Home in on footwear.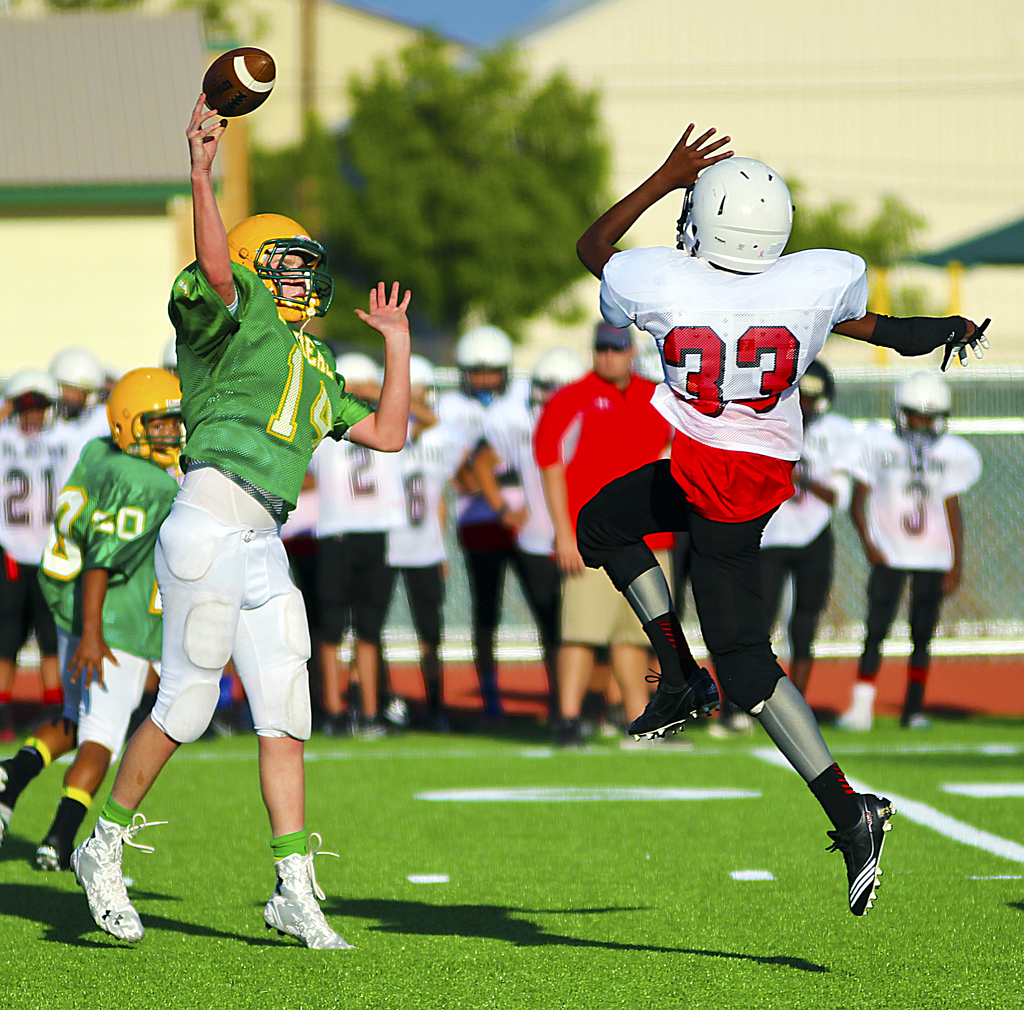
Homed in at {"x1": 35, "y1": 838, "x2": 70, "y2": 867}.
